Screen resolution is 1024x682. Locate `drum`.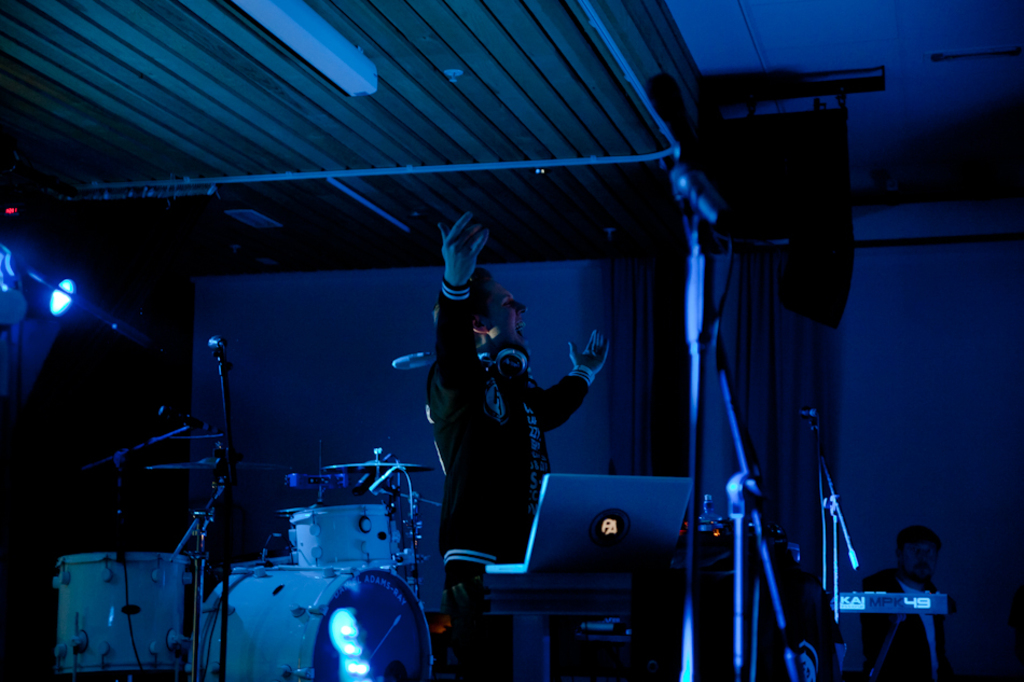
(188, 563, 433, 681).
